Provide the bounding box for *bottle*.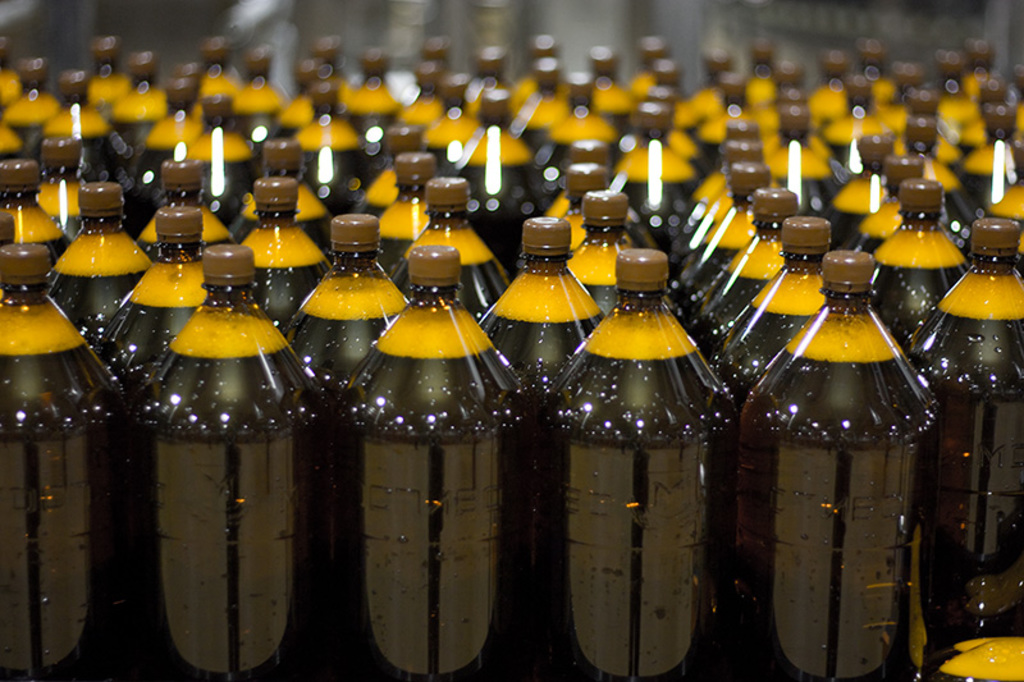
select_region(827, 137, 902, 247).
